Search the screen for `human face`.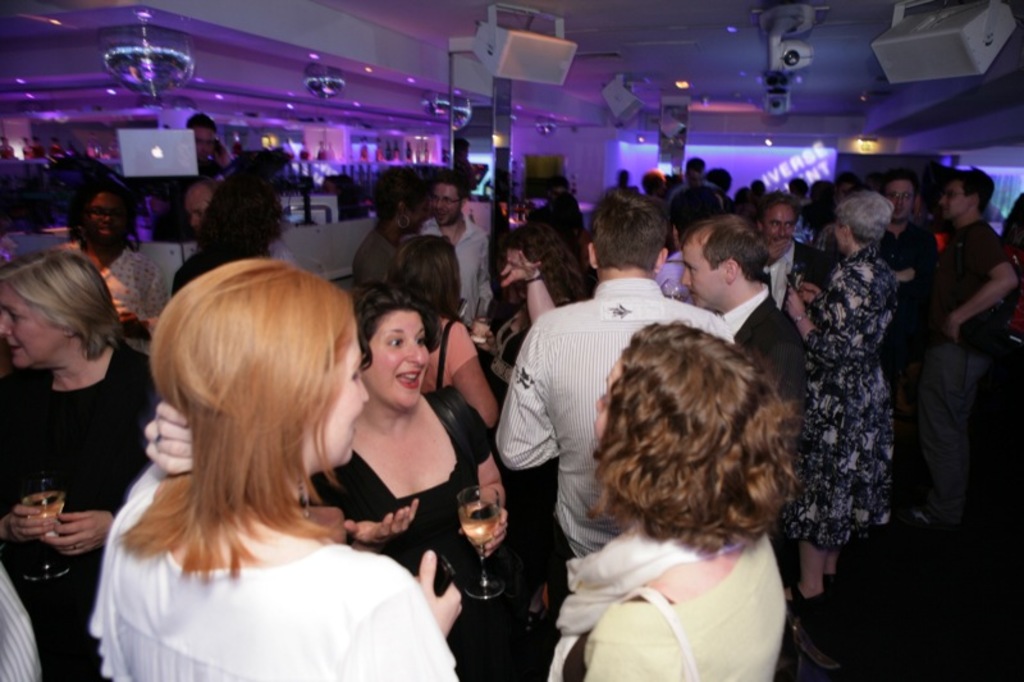
Found at <bbox>369, 308, 428, 409</bbox>.
